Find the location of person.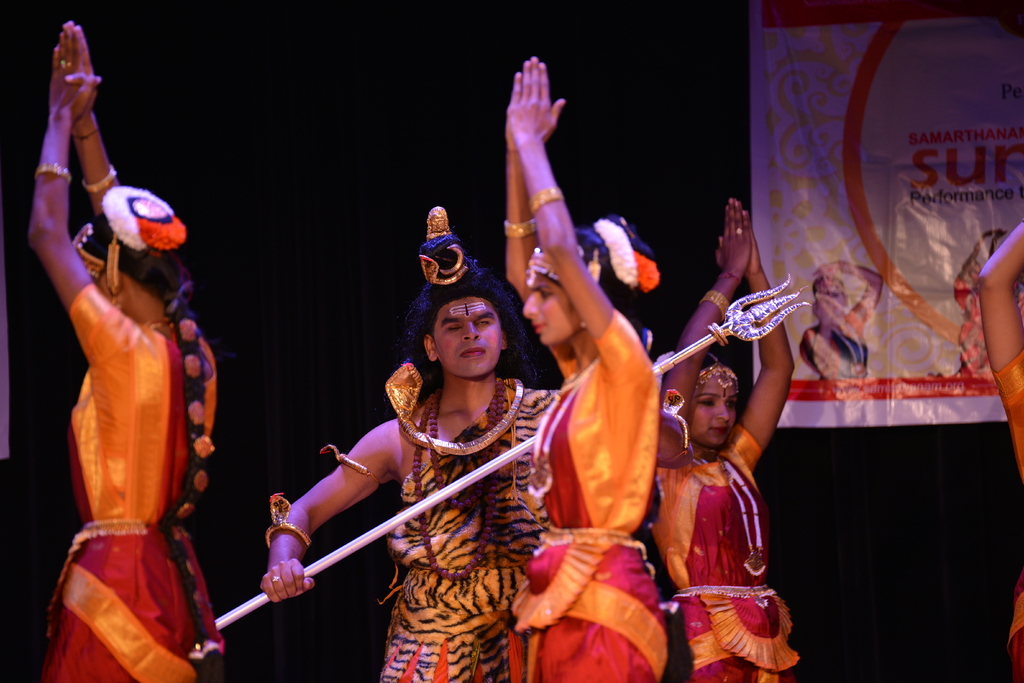
Location: region(25, 8, 225, 682).
